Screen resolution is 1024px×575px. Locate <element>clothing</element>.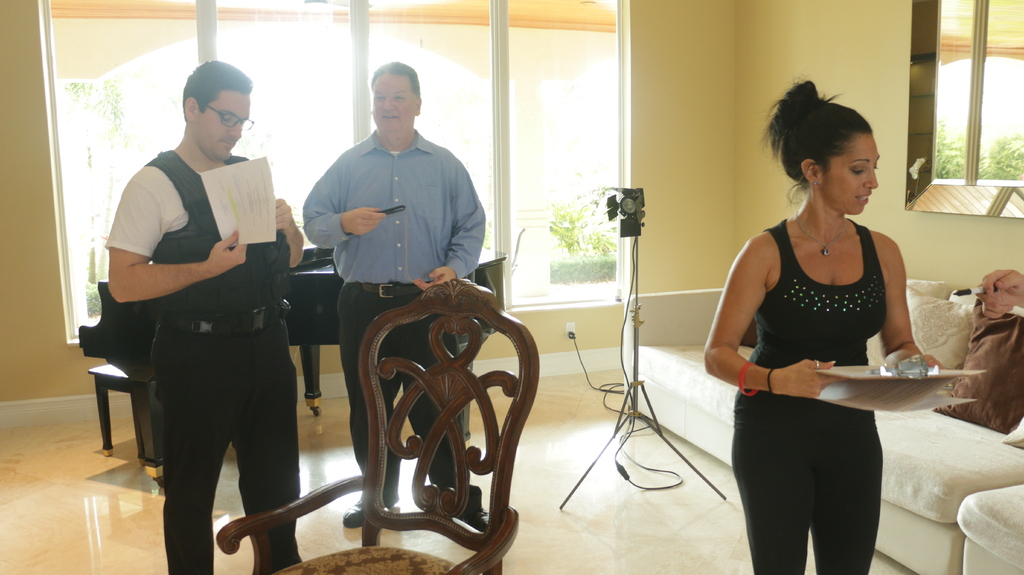
left=100, top=139, right=298, bottom=336.
